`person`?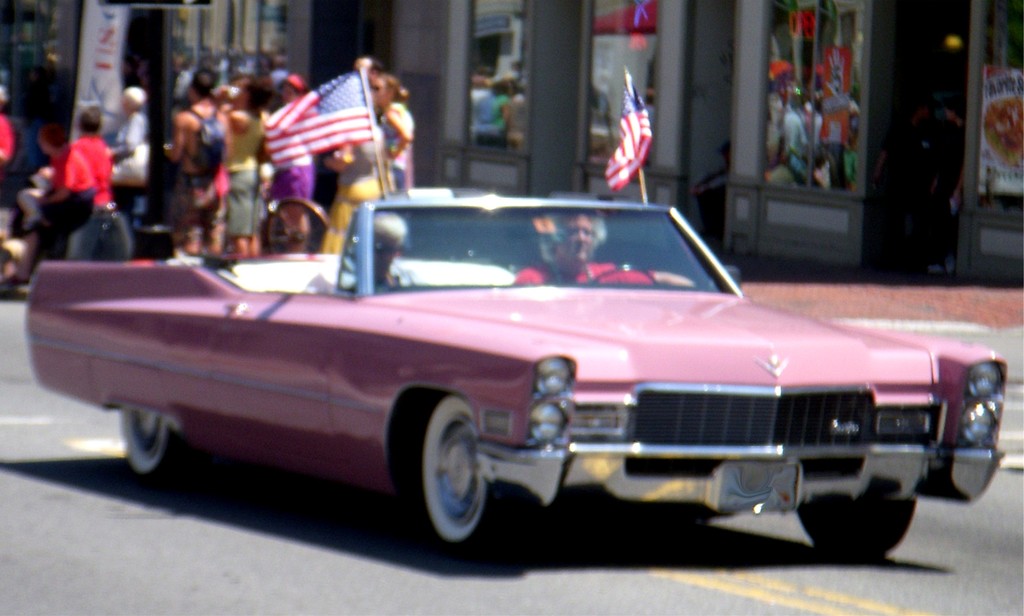
{"left": 166, "top": 69, "right": 232, "bottom": 249}
